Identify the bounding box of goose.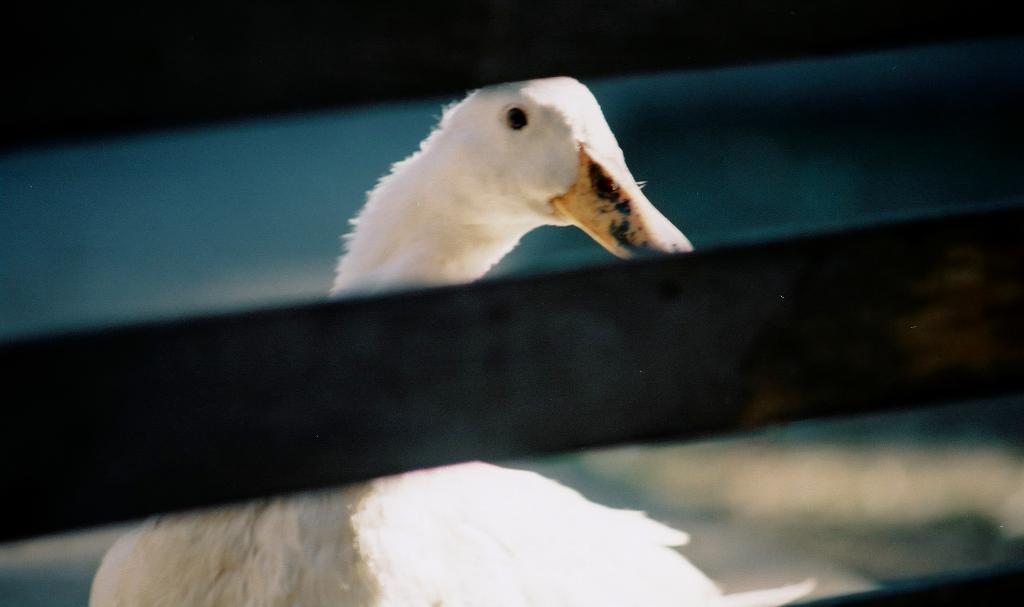
rect(87, 73, 696, 606).
